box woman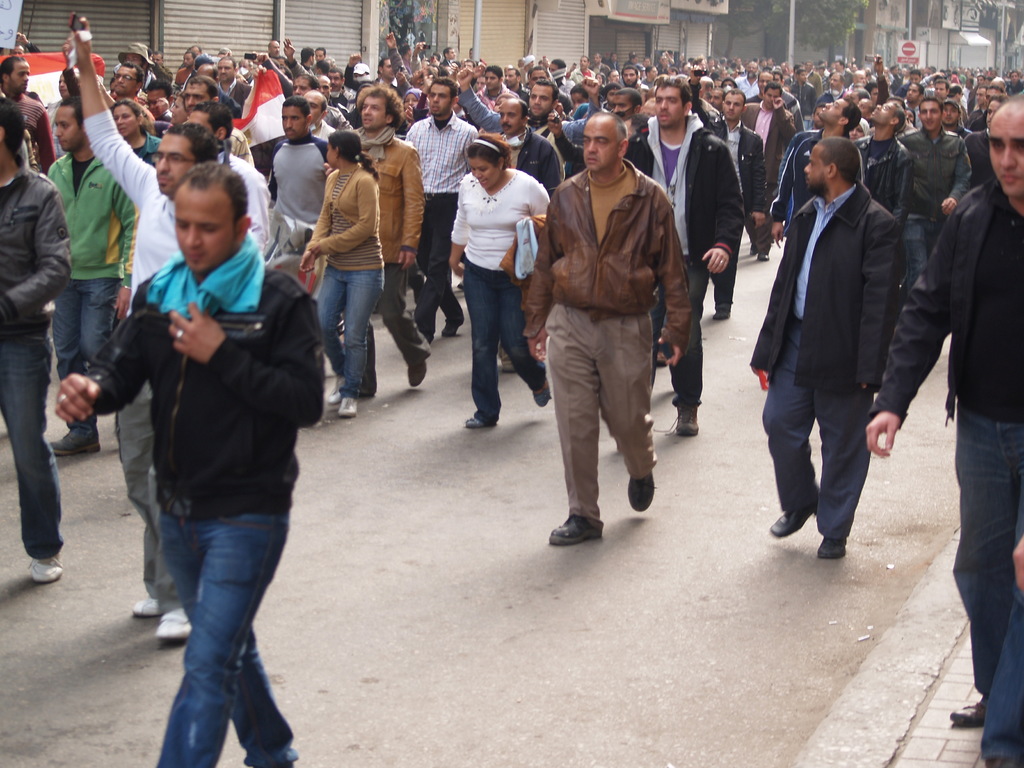
locate(436, 117, 540, 441)
